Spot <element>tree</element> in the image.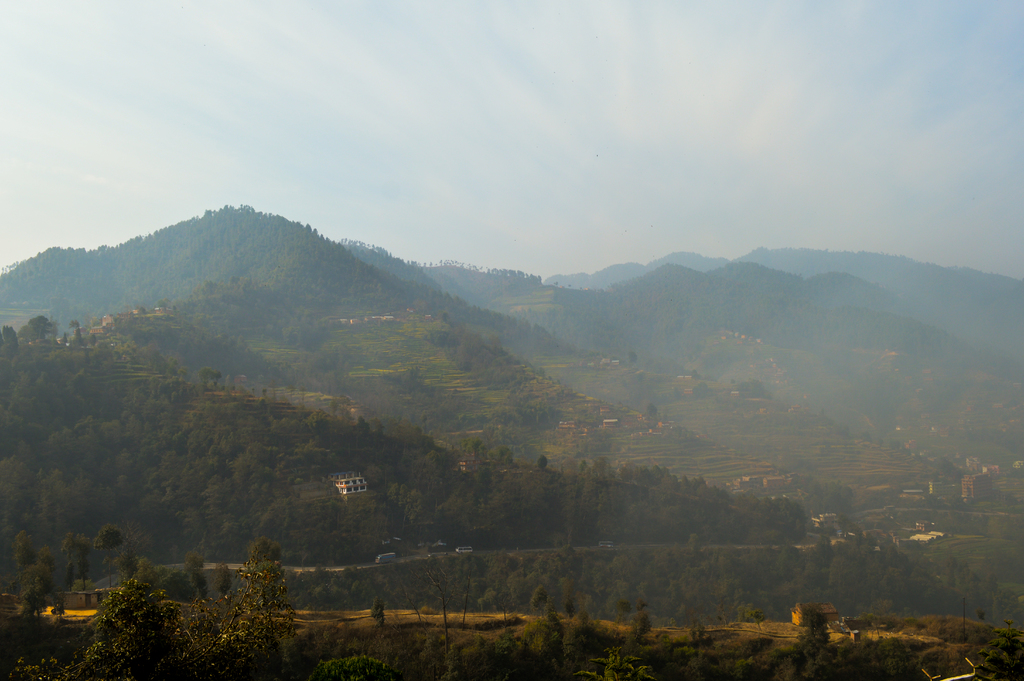
<element>tree</element> found at (456,573,476,618).
